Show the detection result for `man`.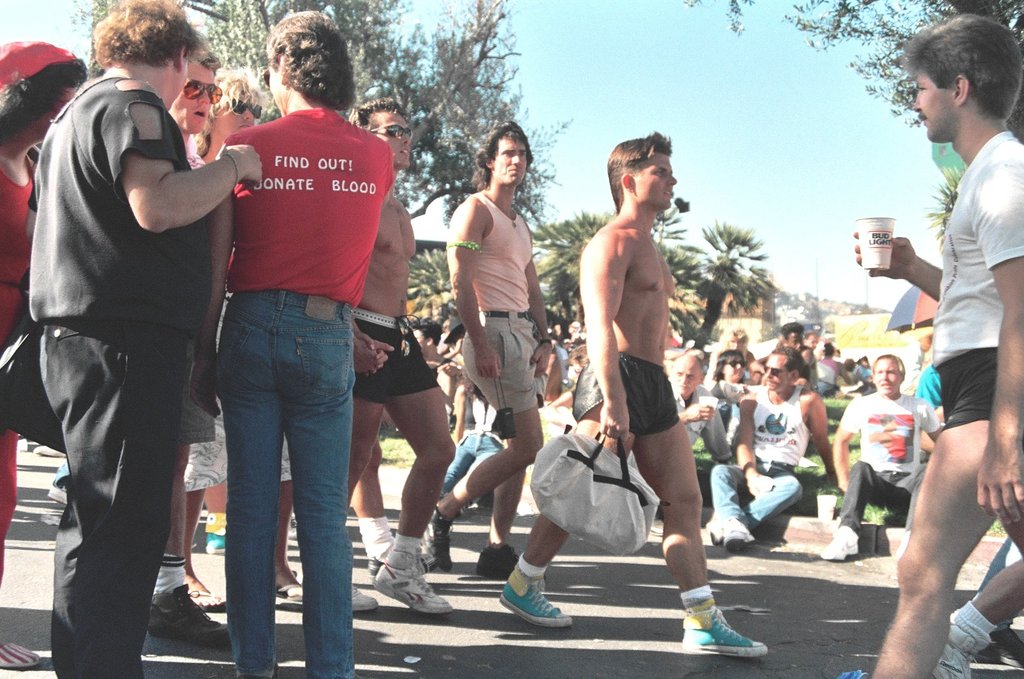
Rect(825, 348, 954, 572).
